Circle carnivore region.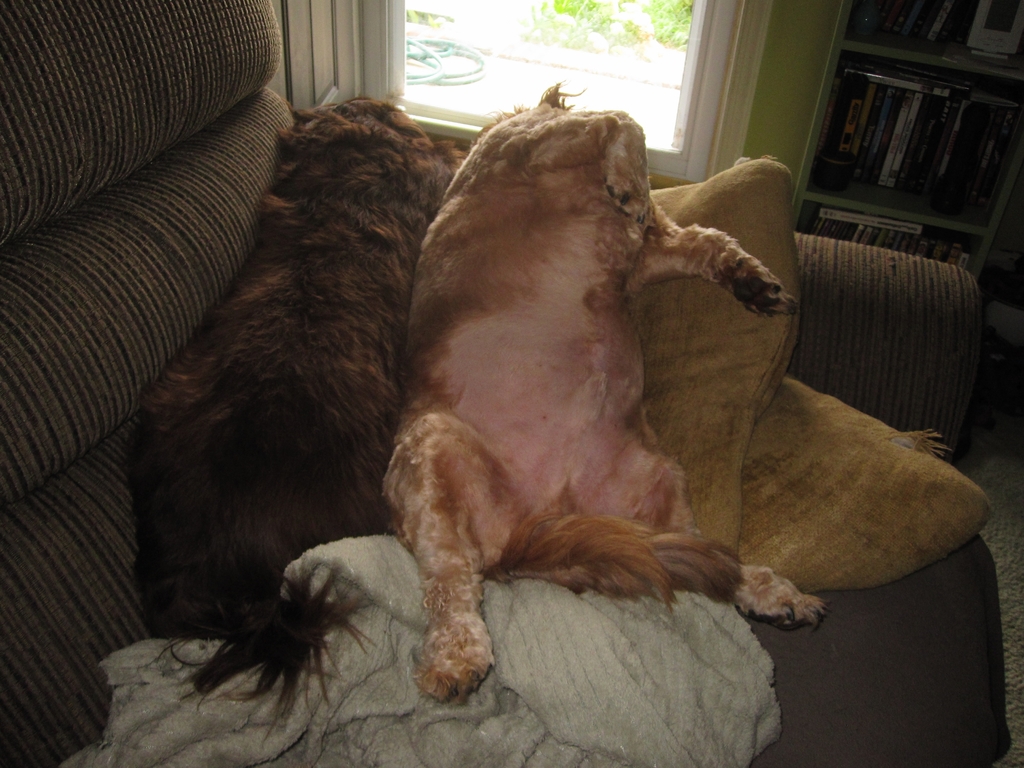
Region: 390 75 842 707.
